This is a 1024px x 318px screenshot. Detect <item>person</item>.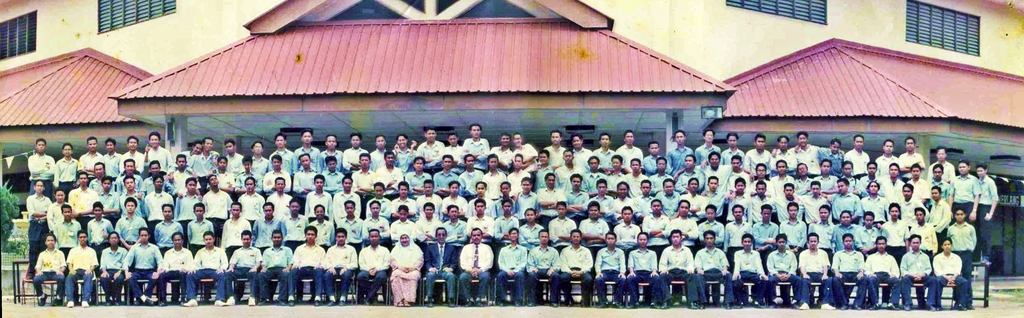
146, 177, 171, 234.
